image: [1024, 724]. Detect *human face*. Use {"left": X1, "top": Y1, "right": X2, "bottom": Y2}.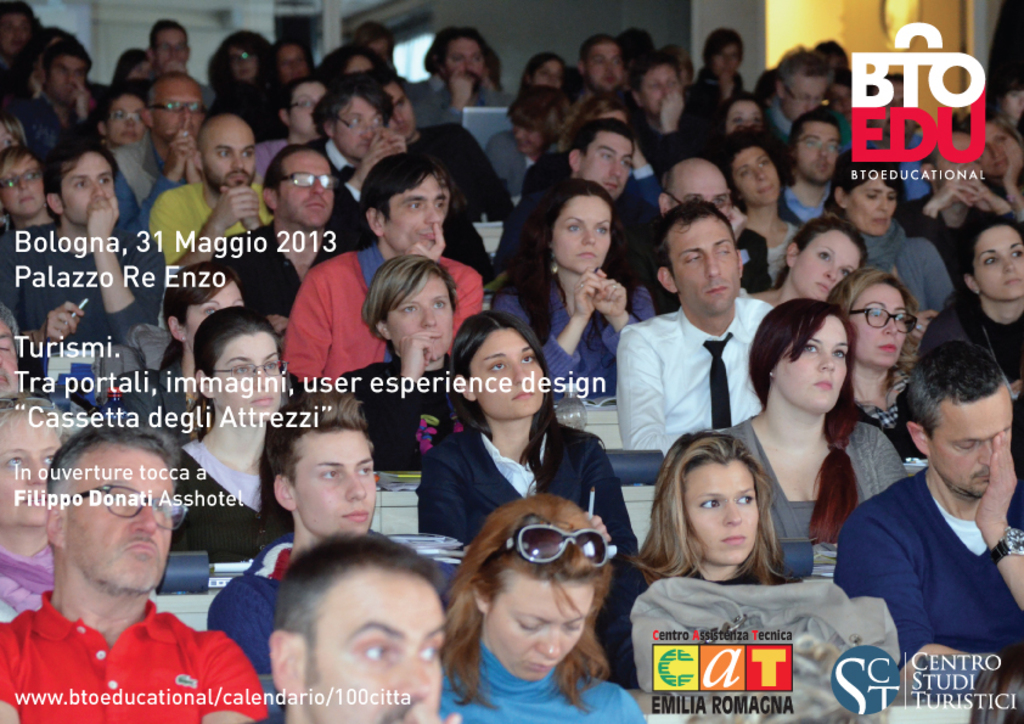
{"left": 713, "top": 41, "right": 739, "bottom": 75}.
